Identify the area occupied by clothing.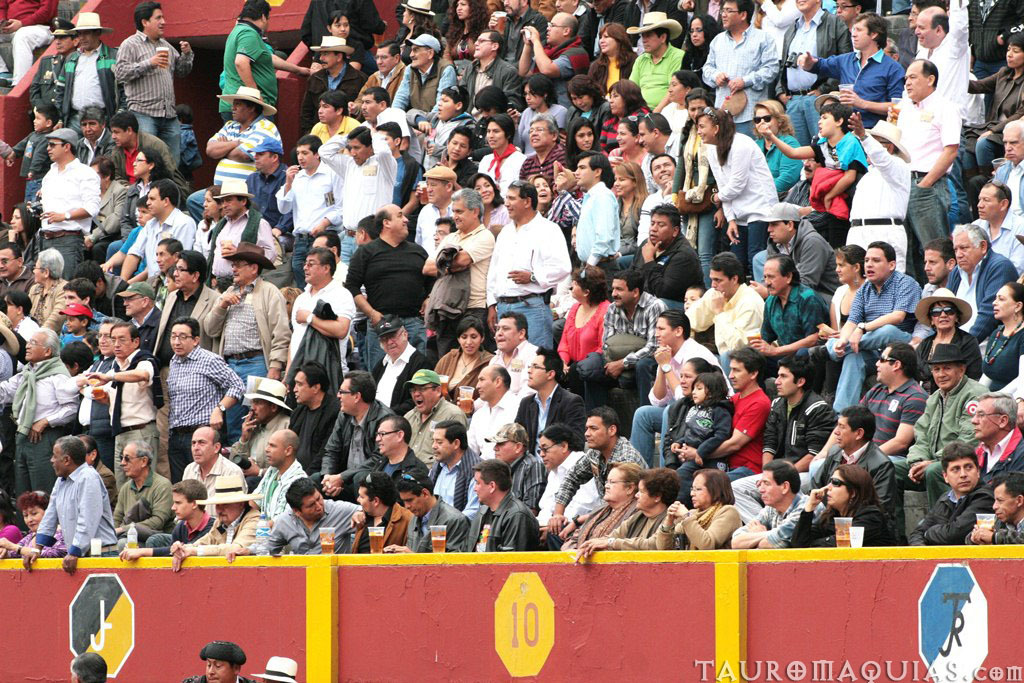
Area: {"left": 814, "top": 442, "right": 895, "bottom": 504}.
